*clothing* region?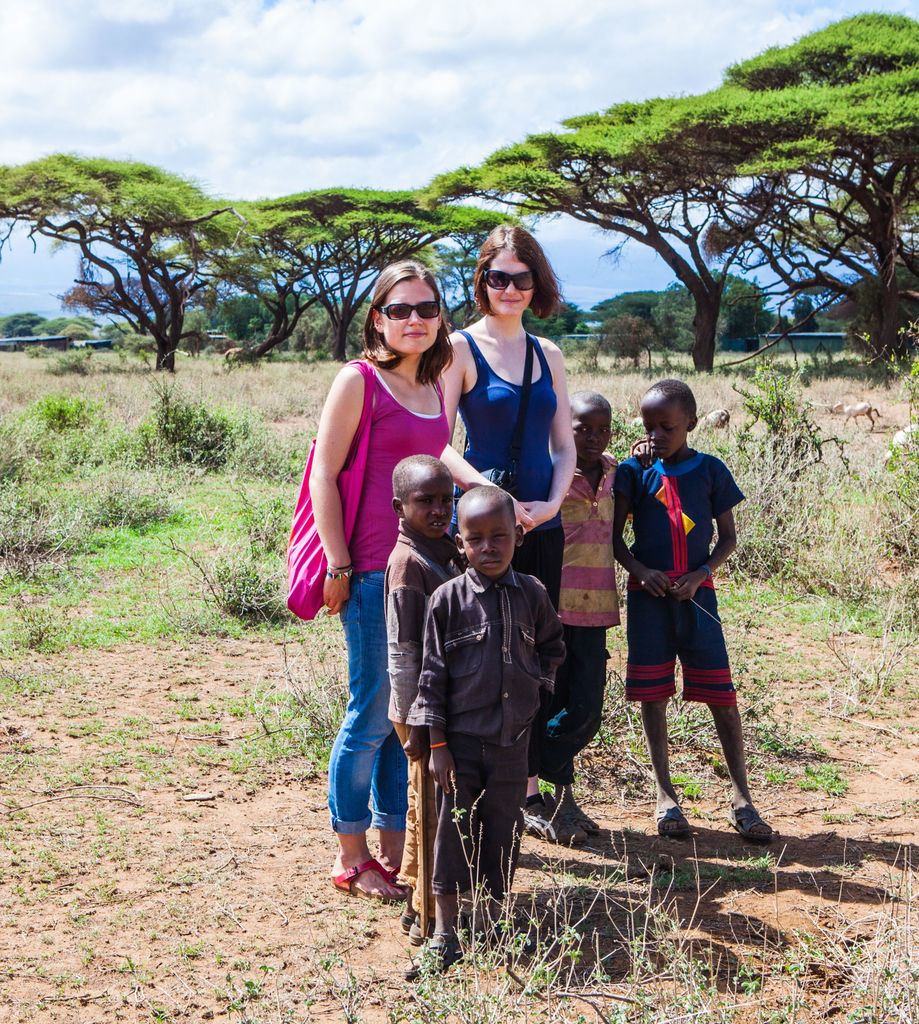
[408,570,566,895]
